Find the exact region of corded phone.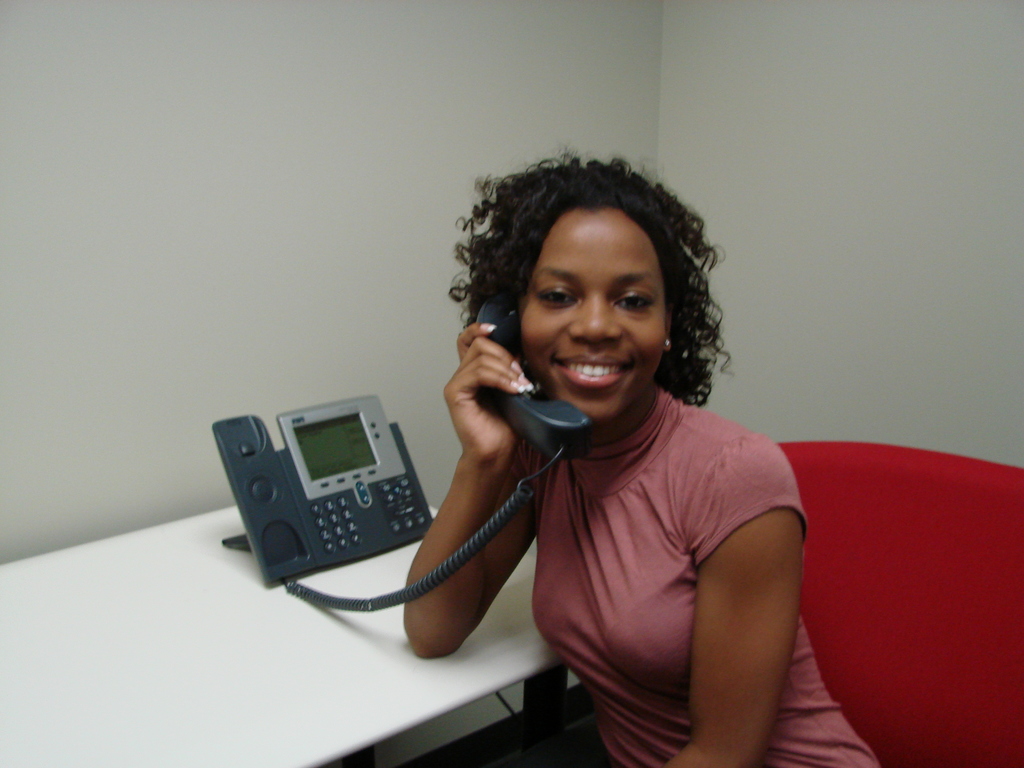
Exact region: [left=239, top=325, right=574, bottom=651].
